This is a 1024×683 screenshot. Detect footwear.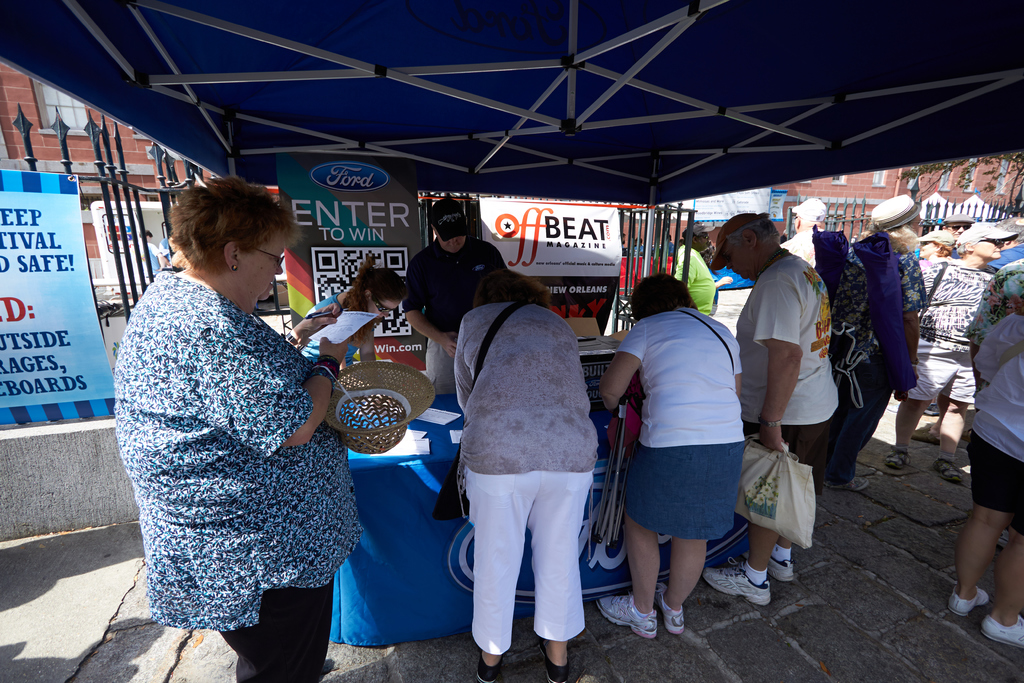
(915, 436, 942, 450).
